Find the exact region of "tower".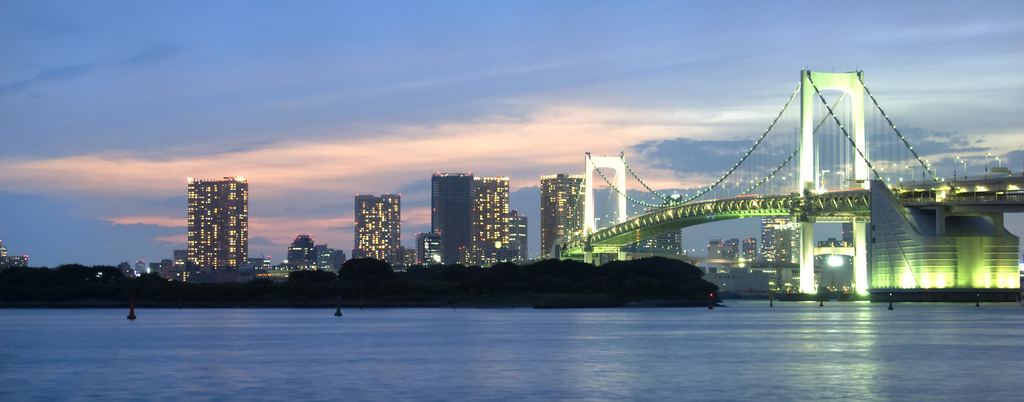
Exact region: rect(505, 213, 525, 259).
